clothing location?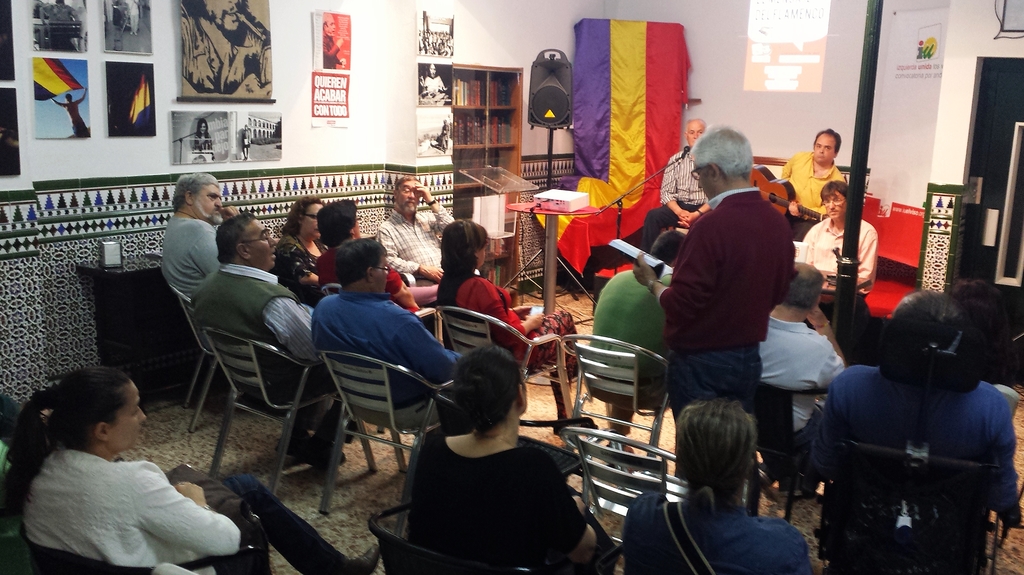
[332,247,417,308]
